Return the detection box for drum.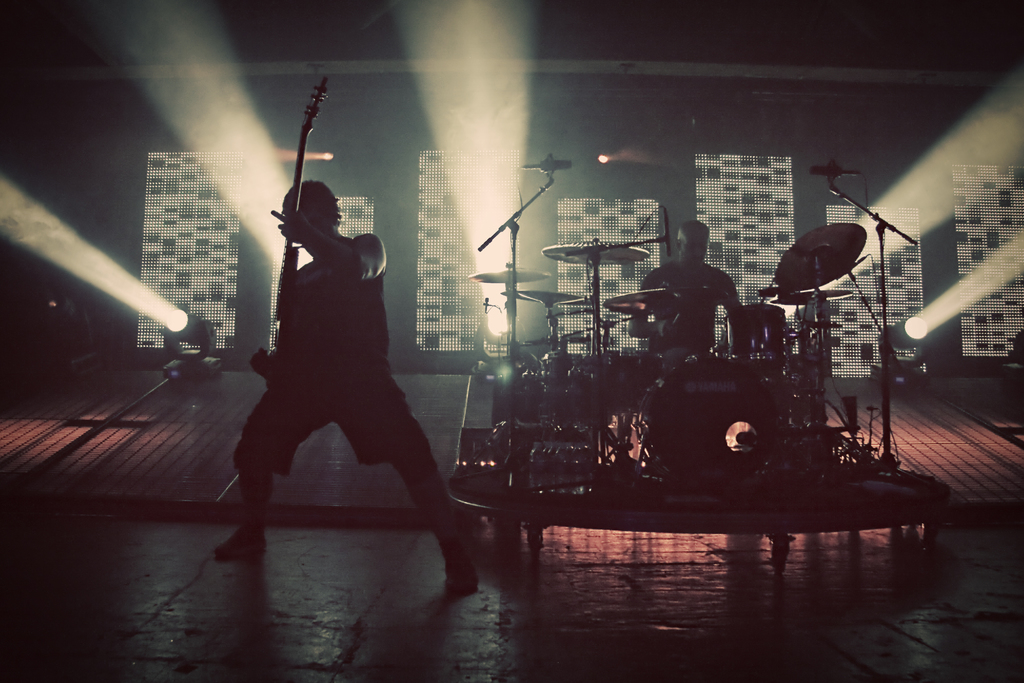
648:347:783:498.
